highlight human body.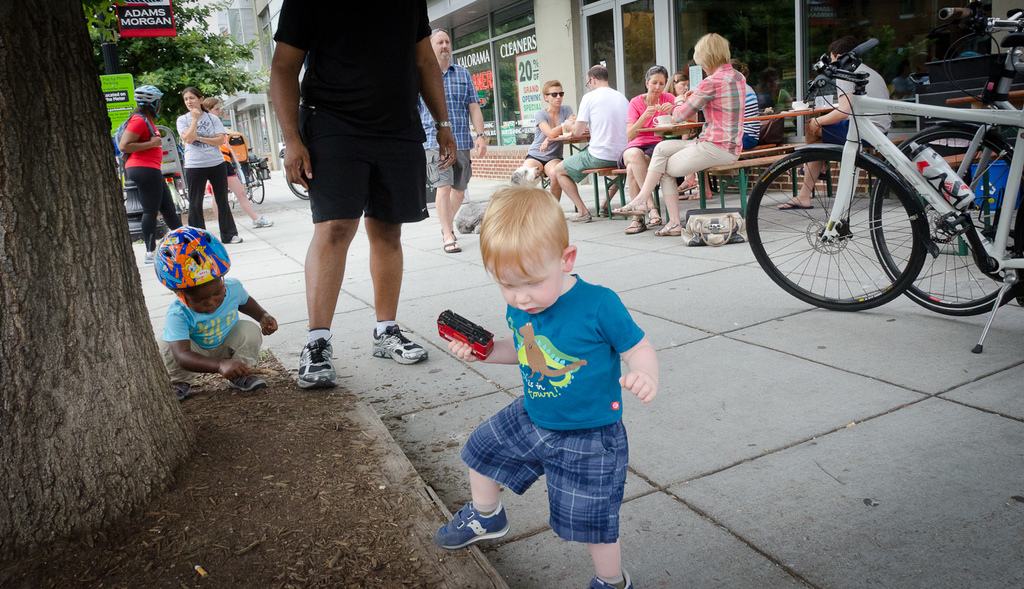
Highlighted region: pyautogui.locateOnScreen(270, 0, 461, 392).
